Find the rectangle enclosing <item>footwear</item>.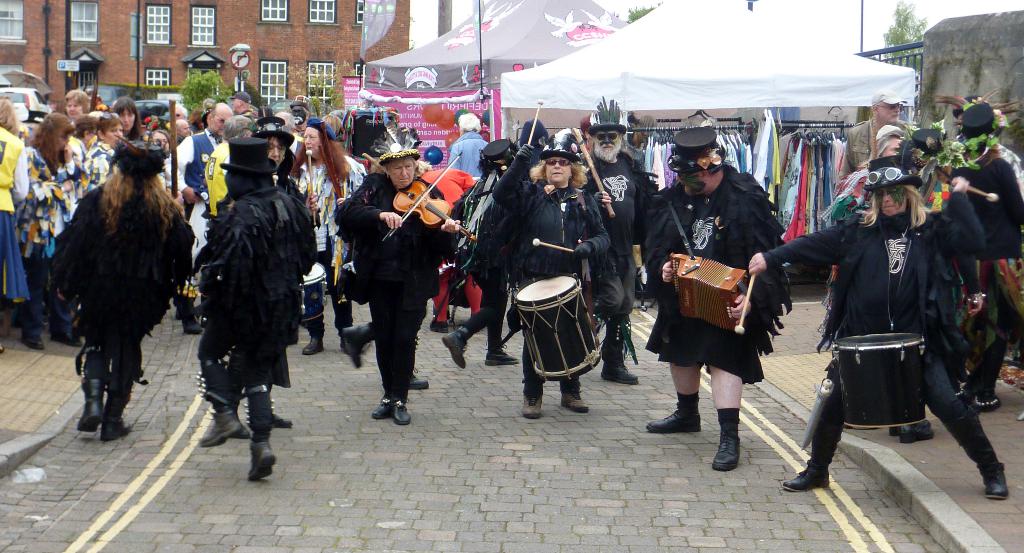
left=56, top=334, right=84, bottom=346.
